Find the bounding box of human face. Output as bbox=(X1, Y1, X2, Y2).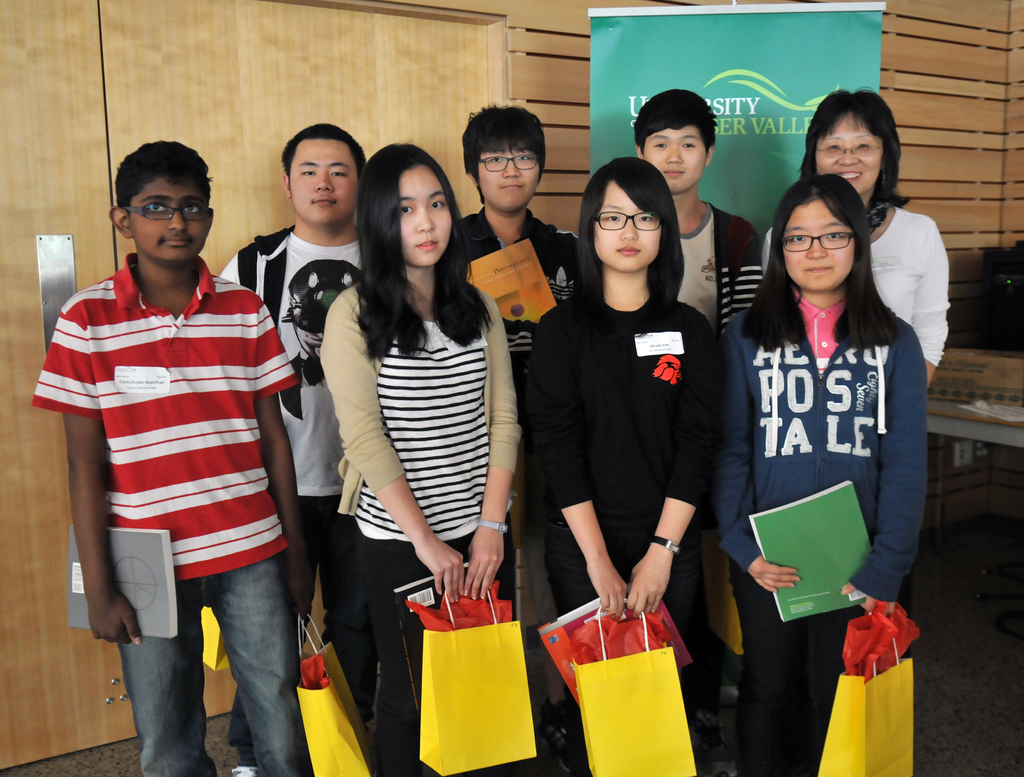
bbox=(479, 142, 540, 213).
